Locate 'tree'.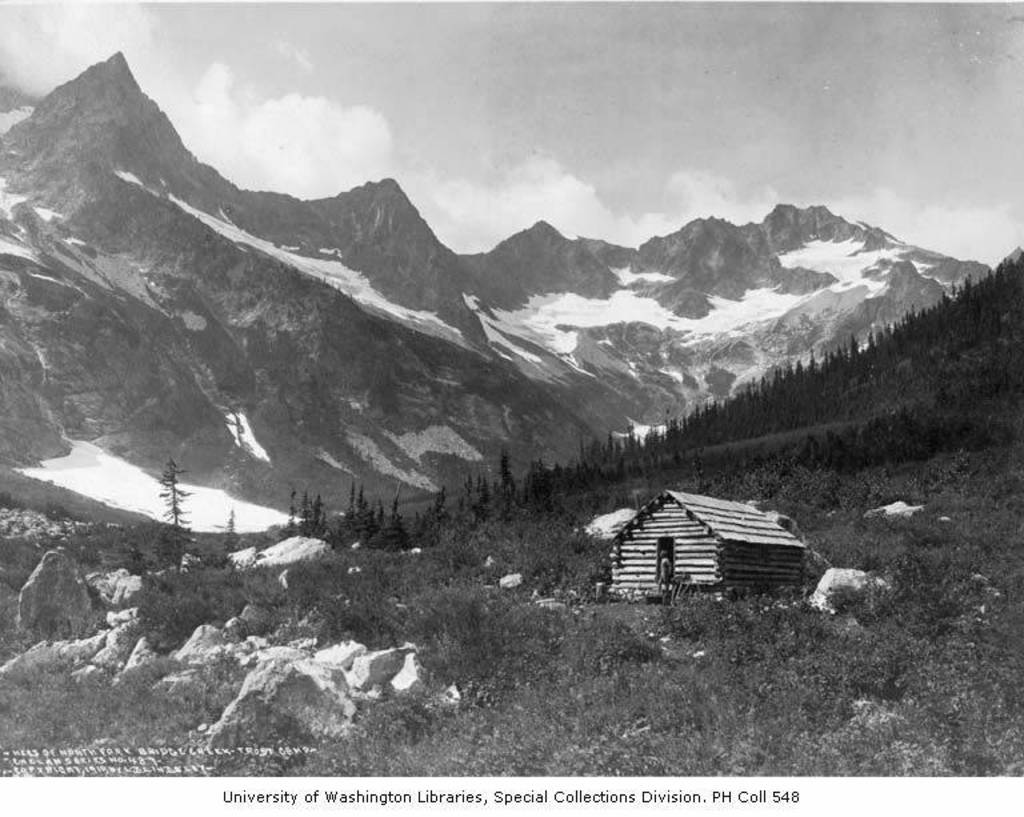
Bounding box: [left=139, top=460, right=200, bottom=576].
